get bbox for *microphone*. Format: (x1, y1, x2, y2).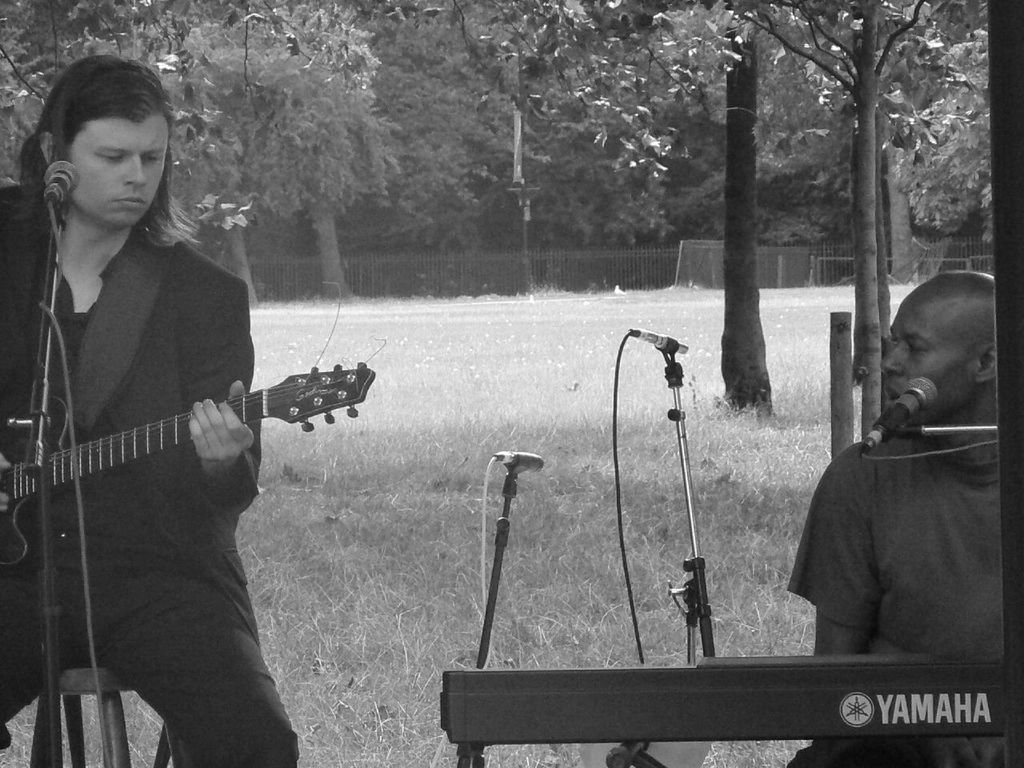
(871, 375, 939, 439).
